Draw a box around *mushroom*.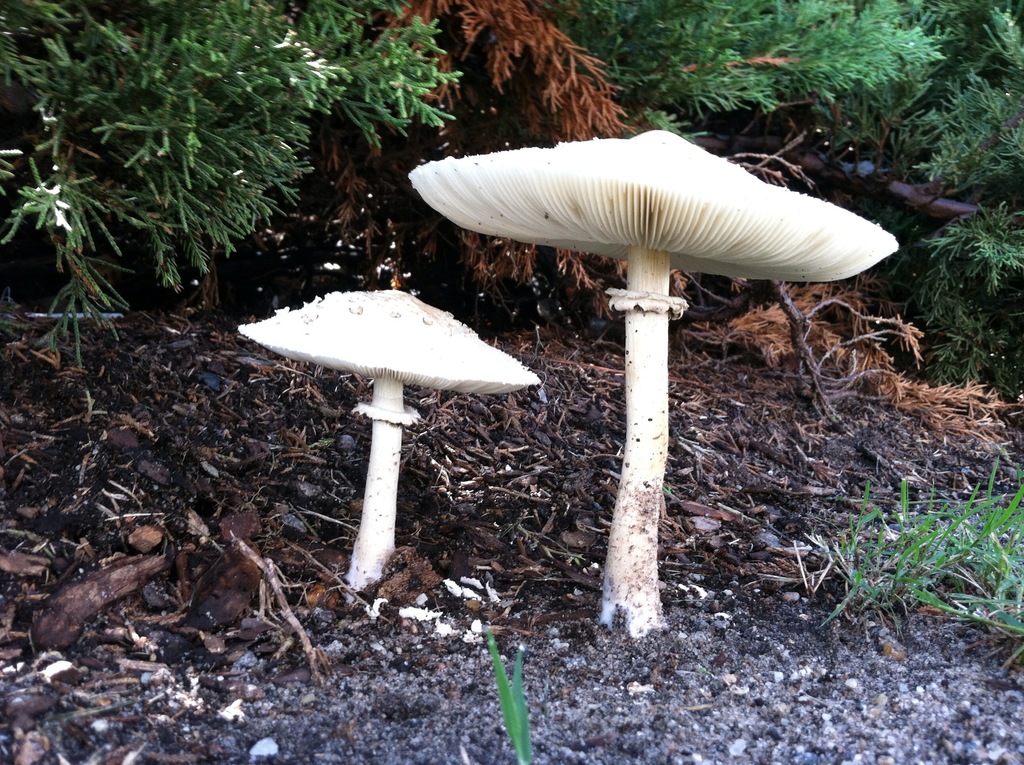
237,287,540,608.
